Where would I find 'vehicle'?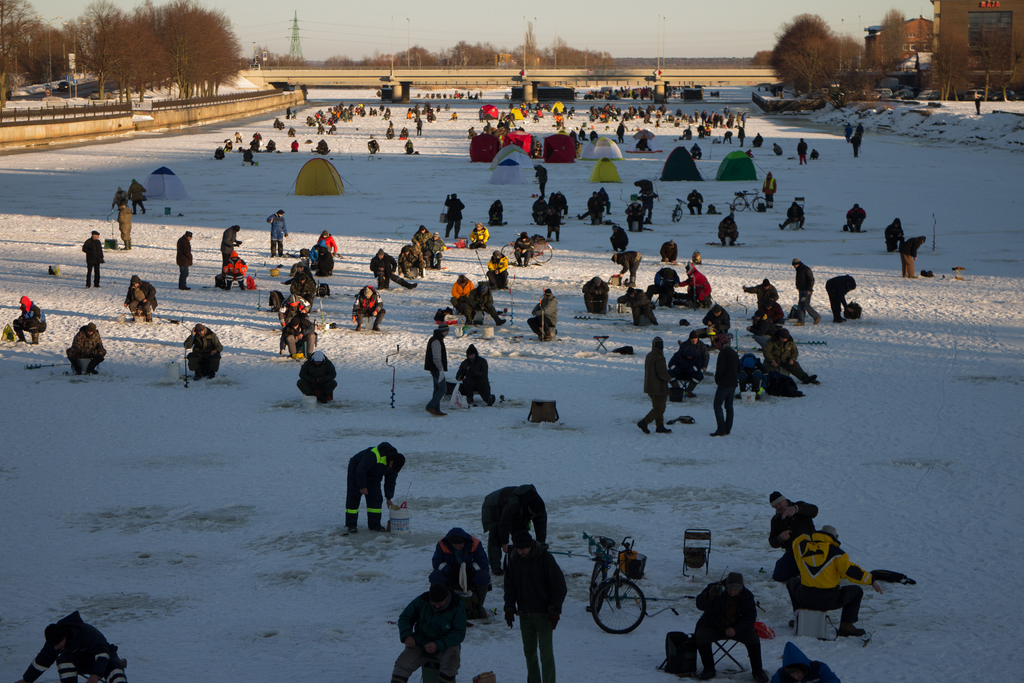
At locate(587, 531, 649, 636).
